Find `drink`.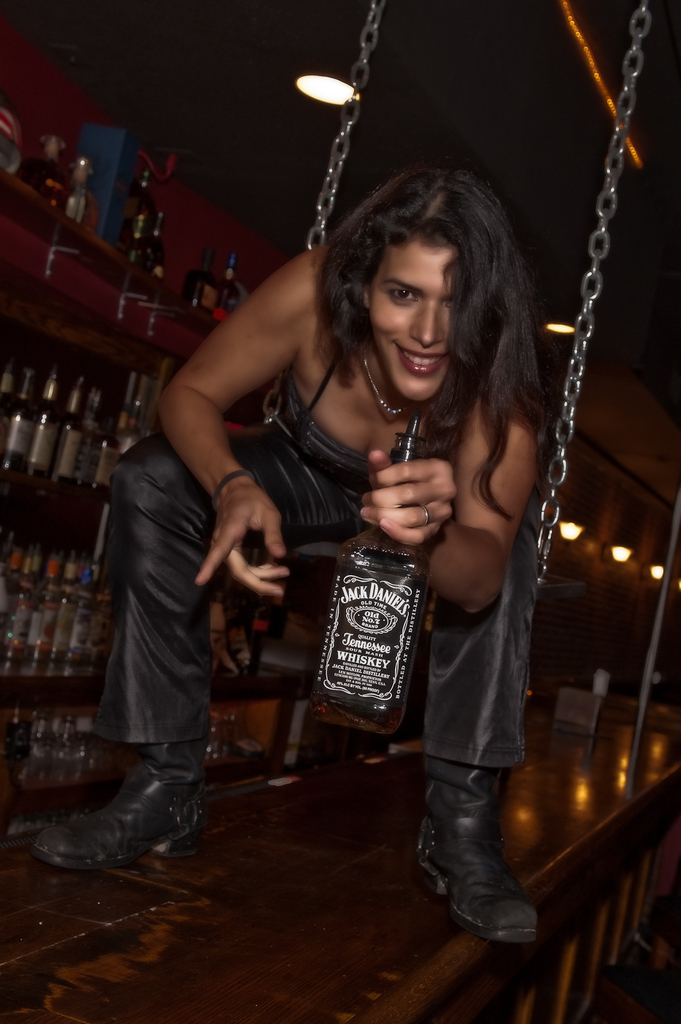
120:162:161:261.
